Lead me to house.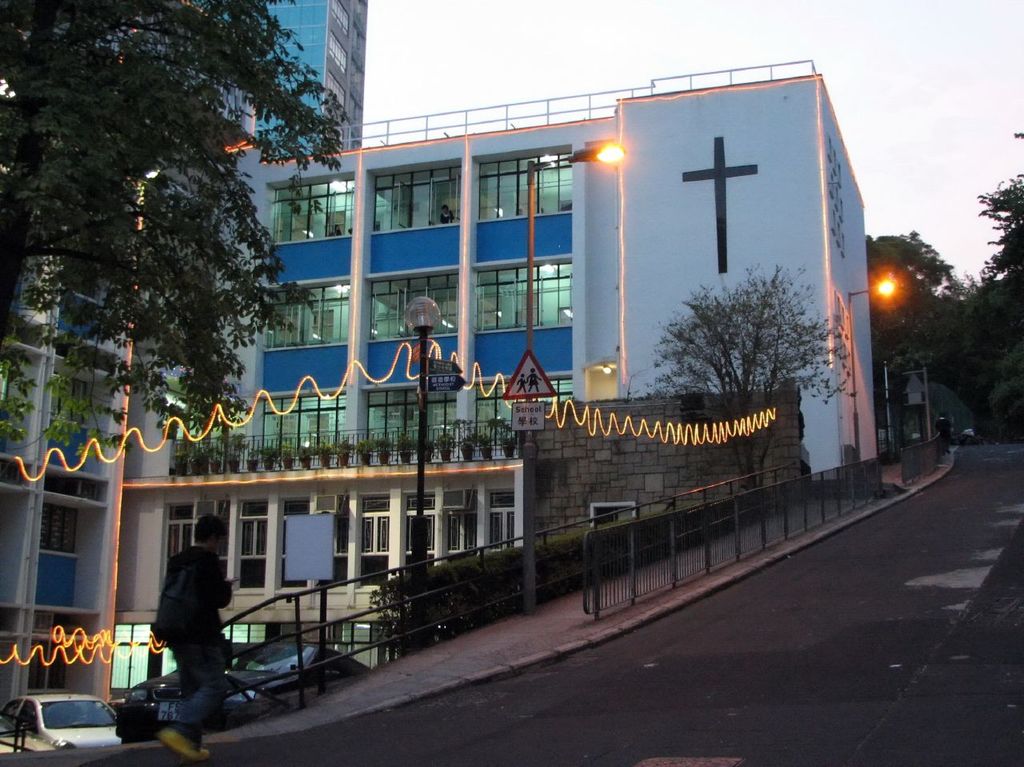
Lead to pyautogui.locateOnScreen(118, 415, 524, 713).
